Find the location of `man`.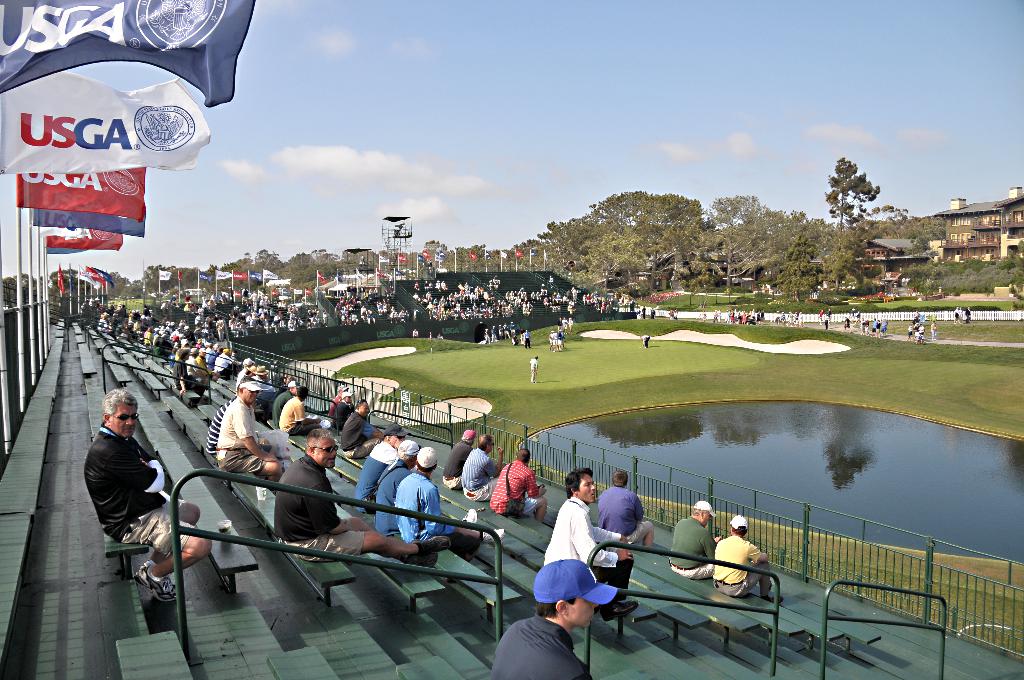
Location: {"left": 489, "top": 444, "right": 548, "bottom": 526}.
